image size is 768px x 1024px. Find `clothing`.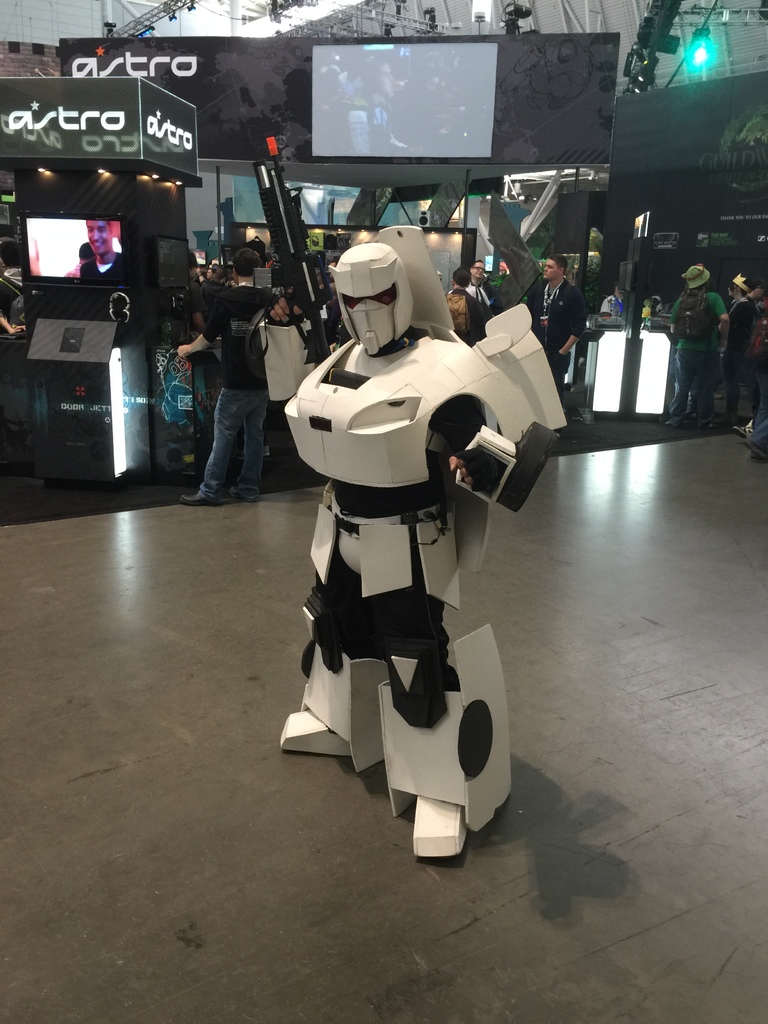
bbox=[0, 268, 20, 328].
